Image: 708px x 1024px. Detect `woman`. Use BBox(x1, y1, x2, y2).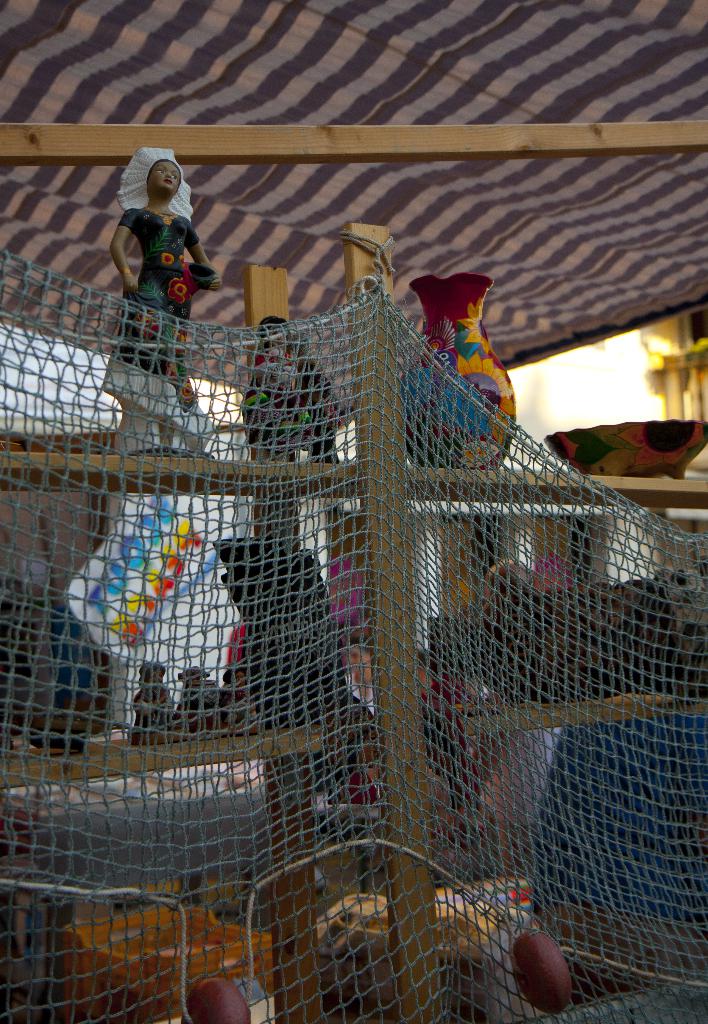
BBox(91, 138, 237, 380).
